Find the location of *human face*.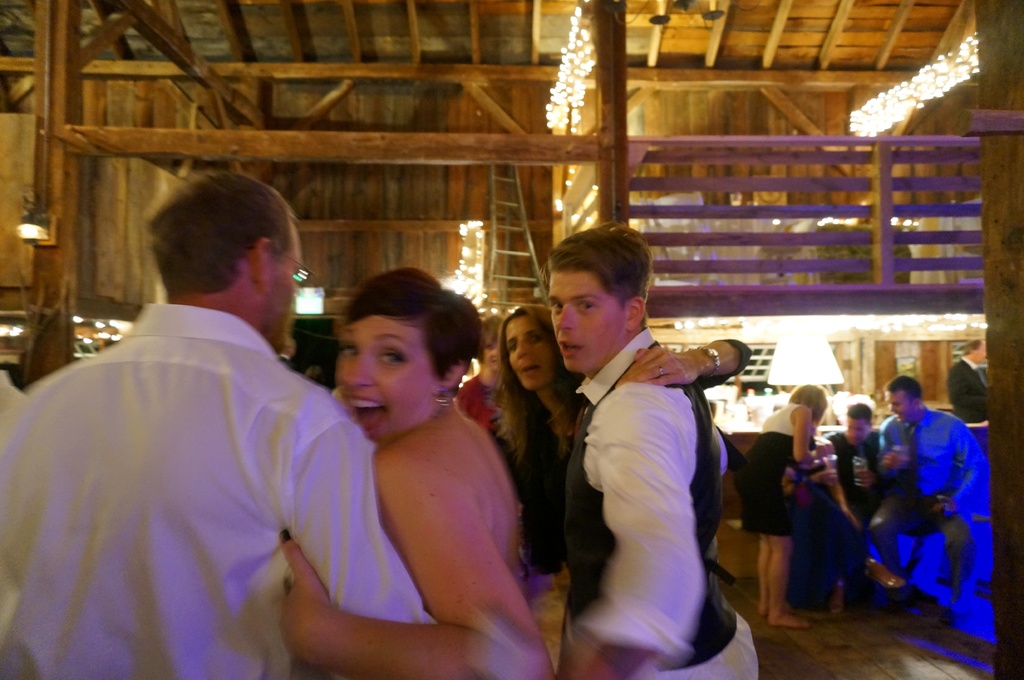
Location: crop(888, 391, 910, 424).
